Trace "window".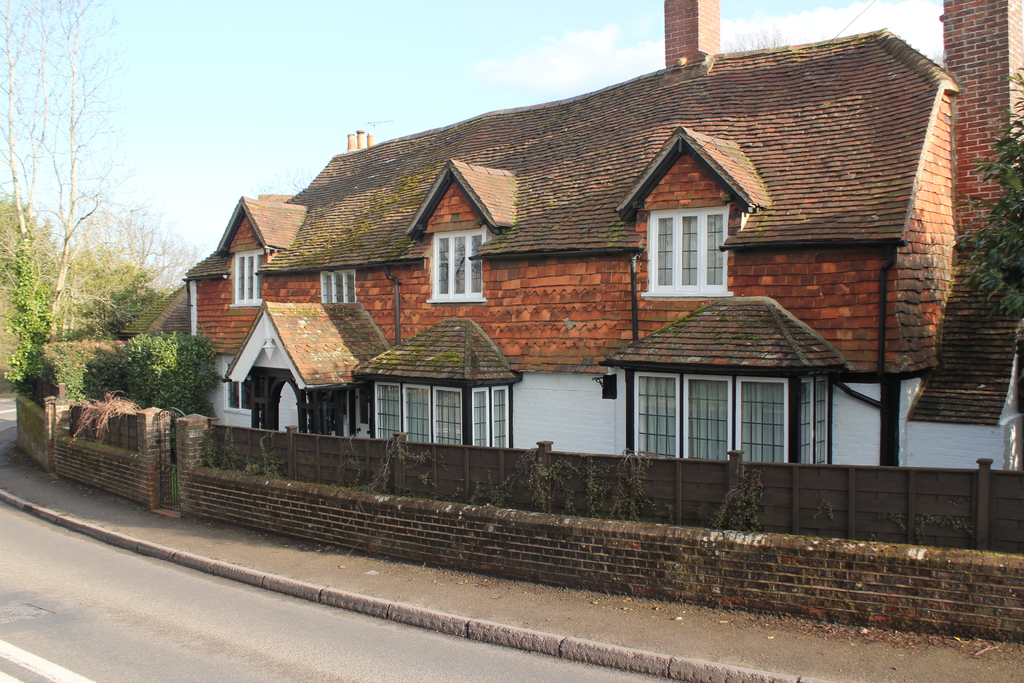
Traced to x1=319 y1=269 x2=359 y2=306.
